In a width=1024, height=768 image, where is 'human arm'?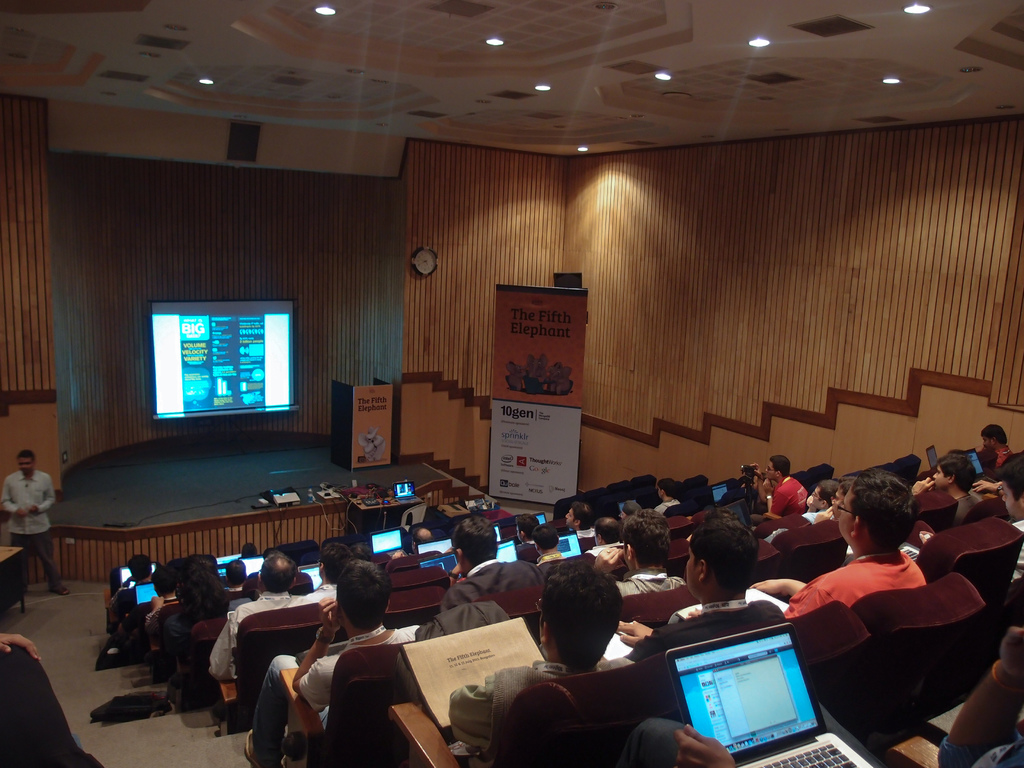
box=[1, 483, 29, 518].
